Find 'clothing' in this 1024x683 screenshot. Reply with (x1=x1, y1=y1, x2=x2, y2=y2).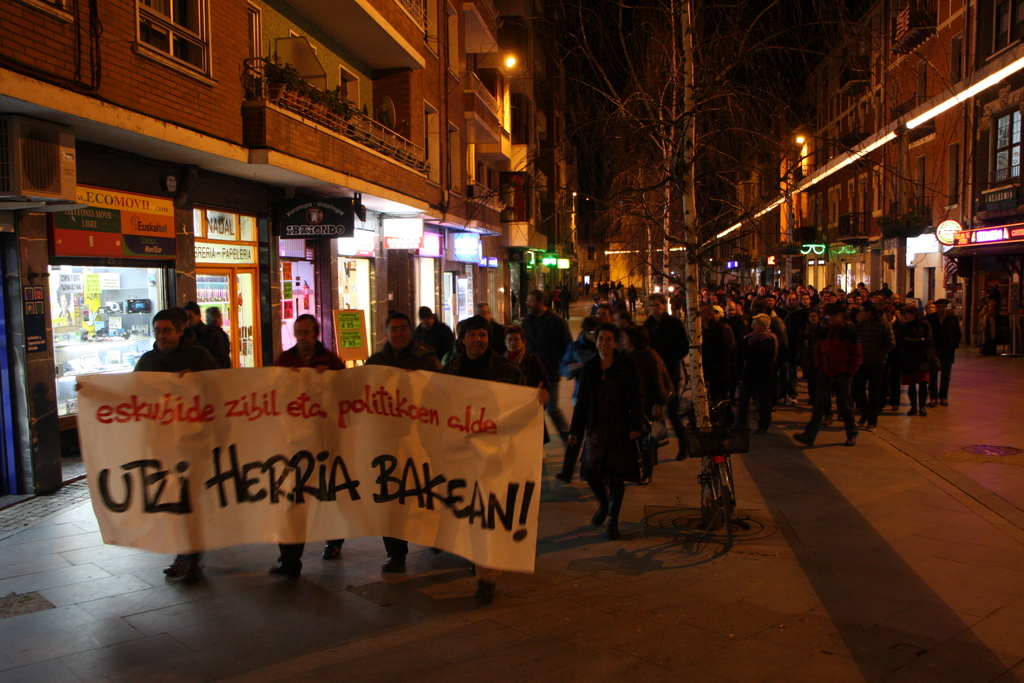
(x1=178, y1=321, x2=229, y2=346).
